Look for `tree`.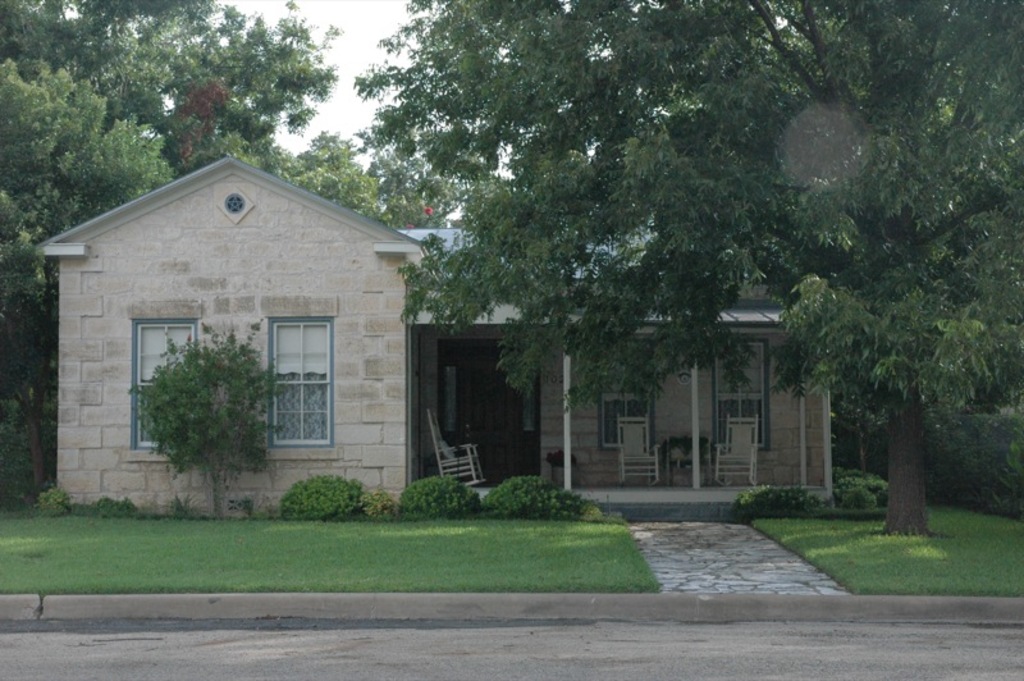
Found: [353, 0, 1023, 536].
